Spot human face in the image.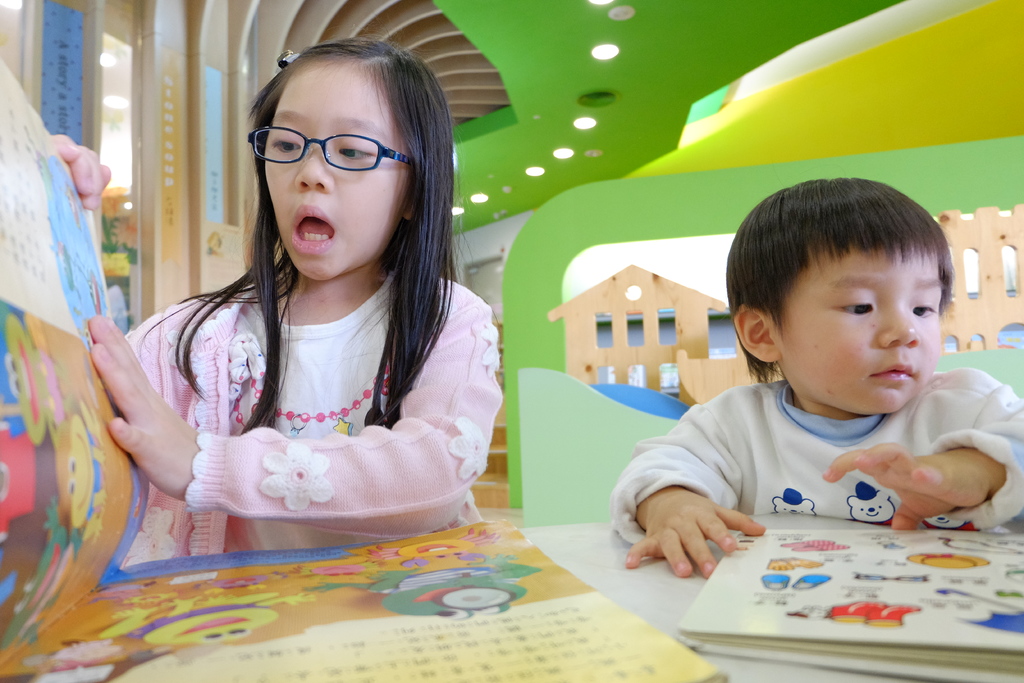
human face found at bbox=(263, 62, 411, 284).
